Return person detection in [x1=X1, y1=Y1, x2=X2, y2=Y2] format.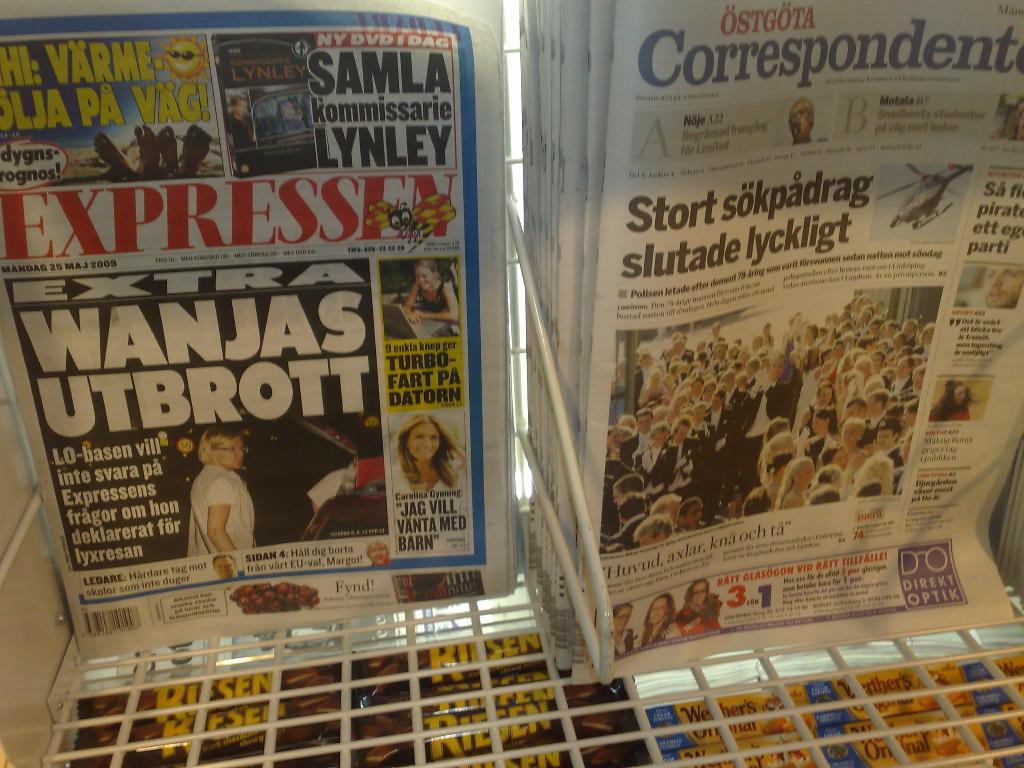
[x1=386, y1=413, x2=467, y2=490].
